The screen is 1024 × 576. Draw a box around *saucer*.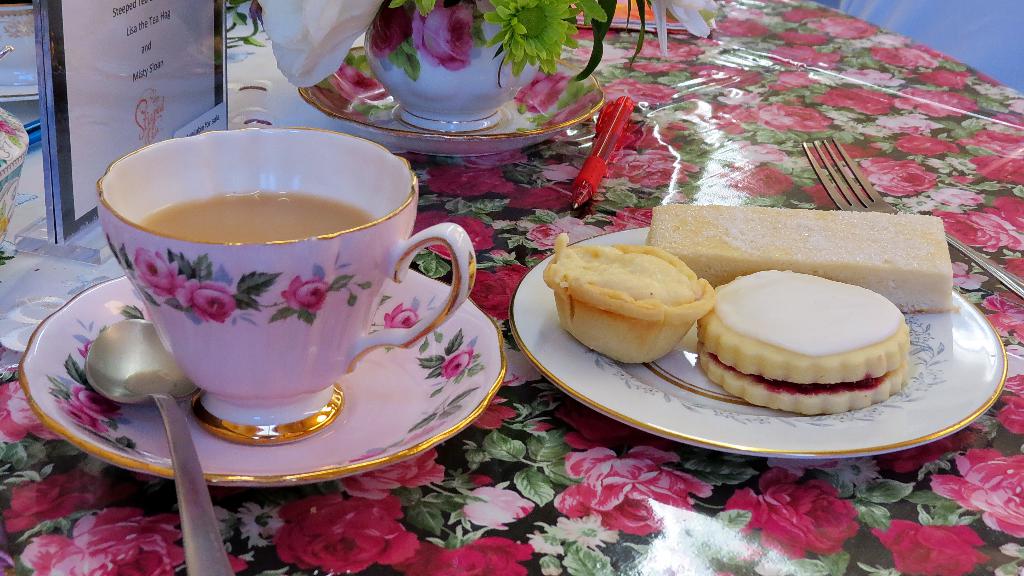
locate(12, 267, 506, 497).
